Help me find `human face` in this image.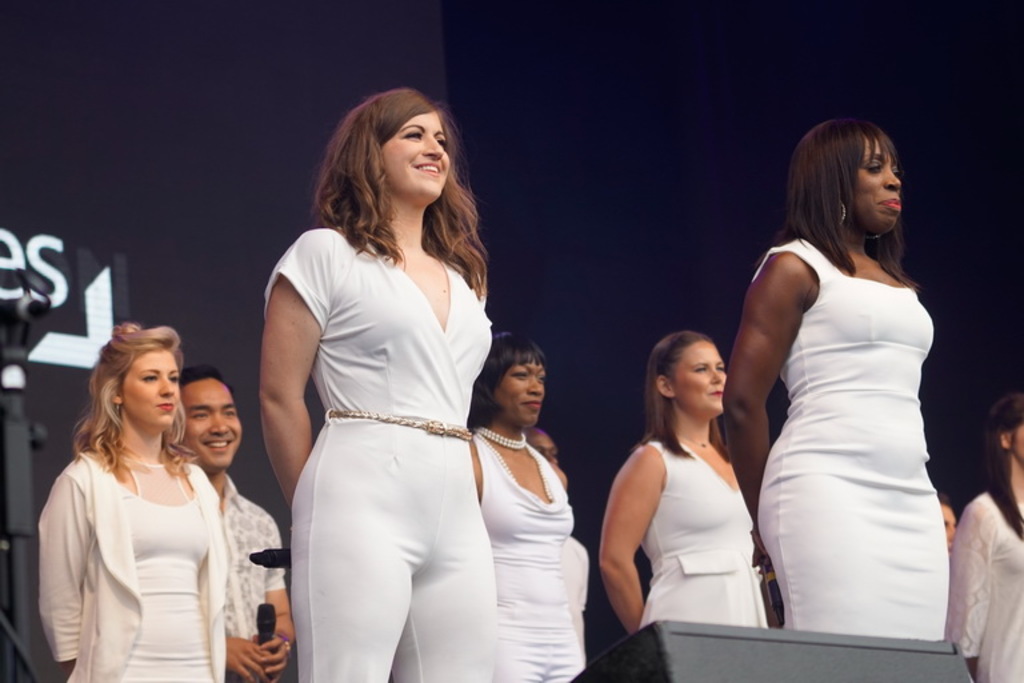
Found it: l=127, t=352, r=181, b=424.
